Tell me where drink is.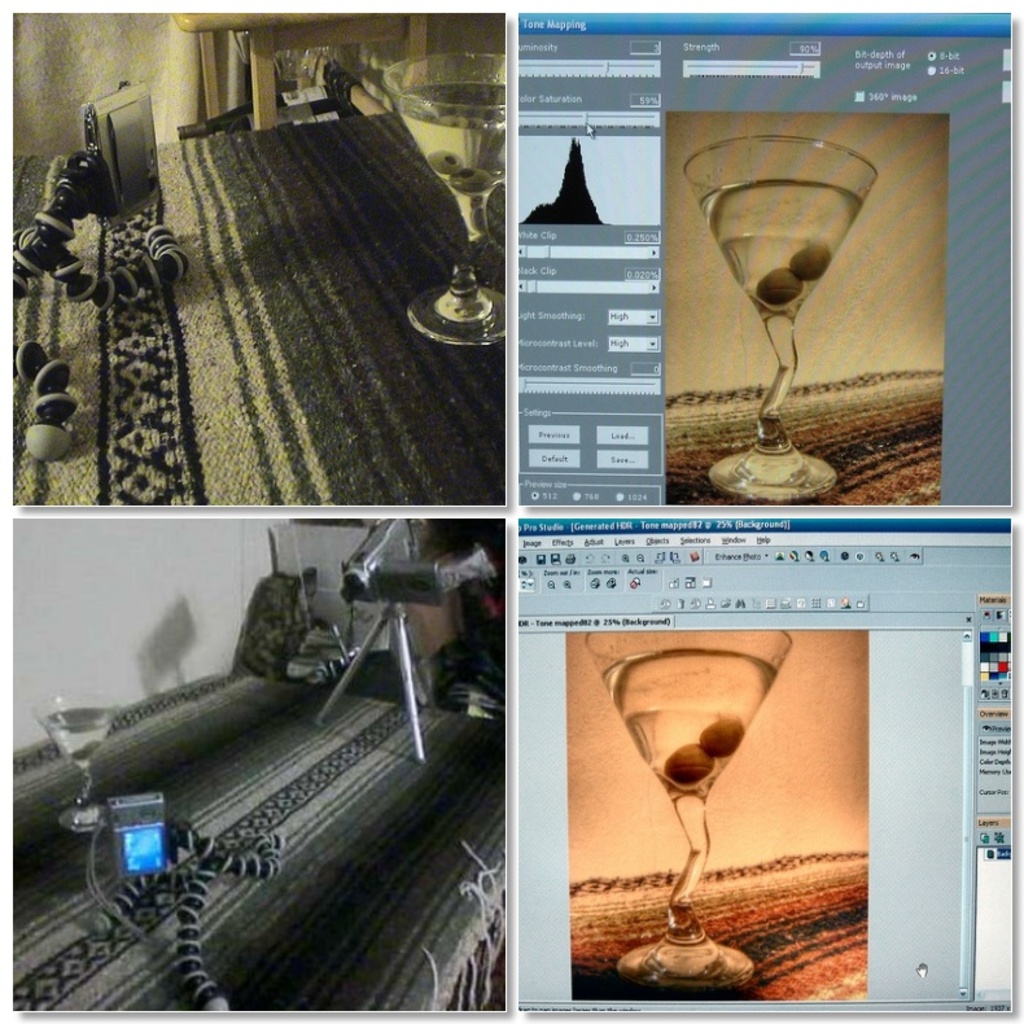
drink is at region(601, 648, 780, 800).
